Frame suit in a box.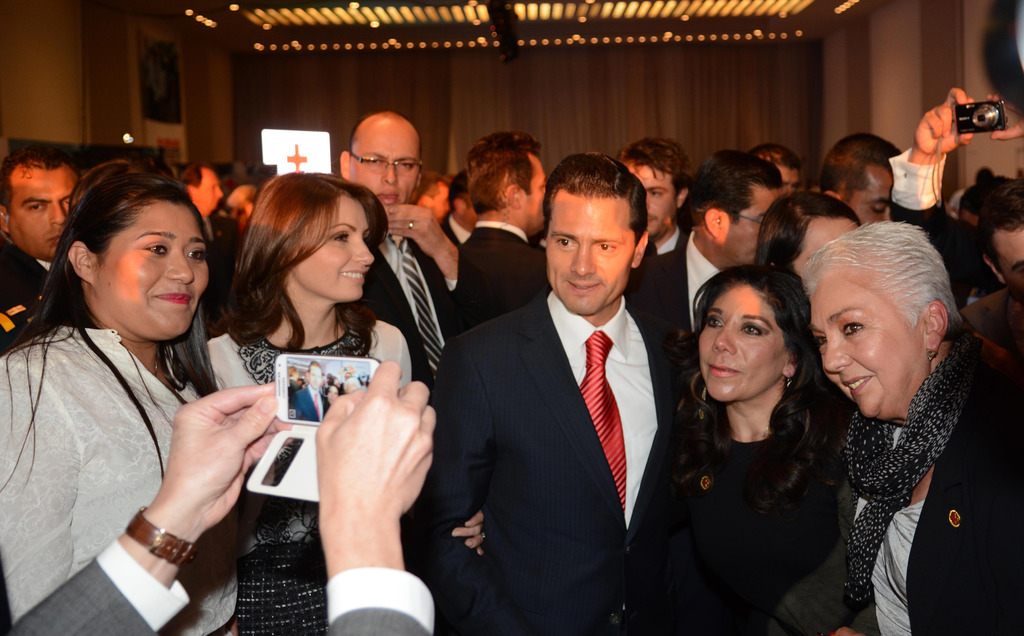
crop(963, 289, 1023, 361).
